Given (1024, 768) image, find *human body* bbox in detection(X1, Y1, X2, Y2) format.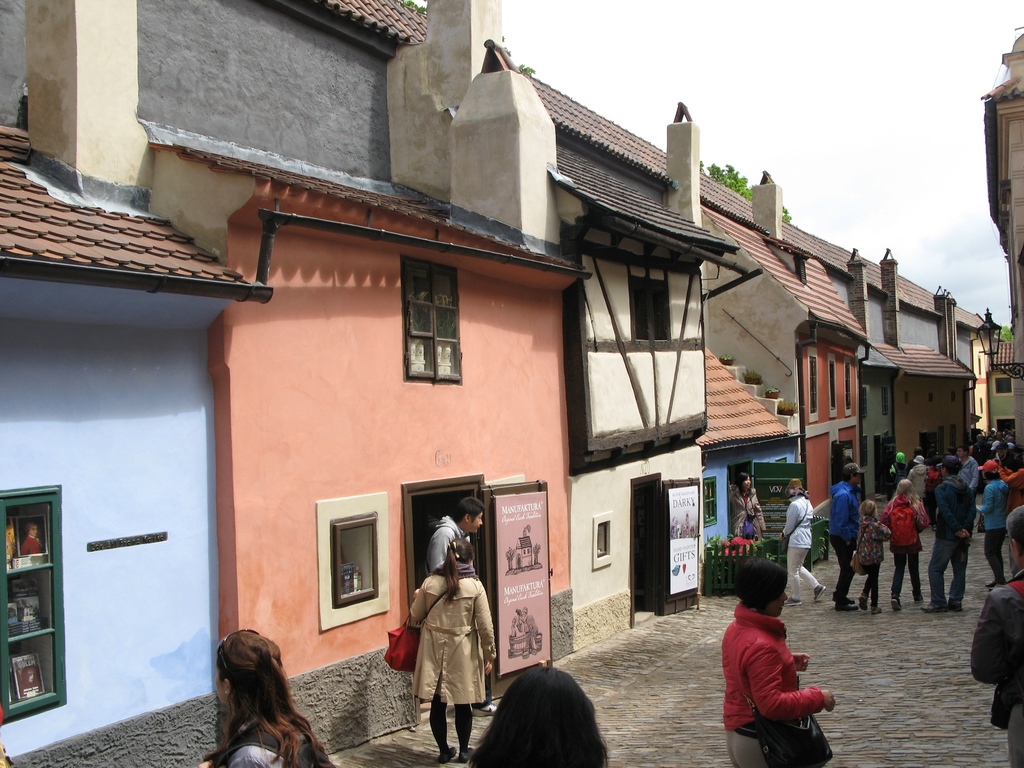
detection(721, 558, 843, 767).
